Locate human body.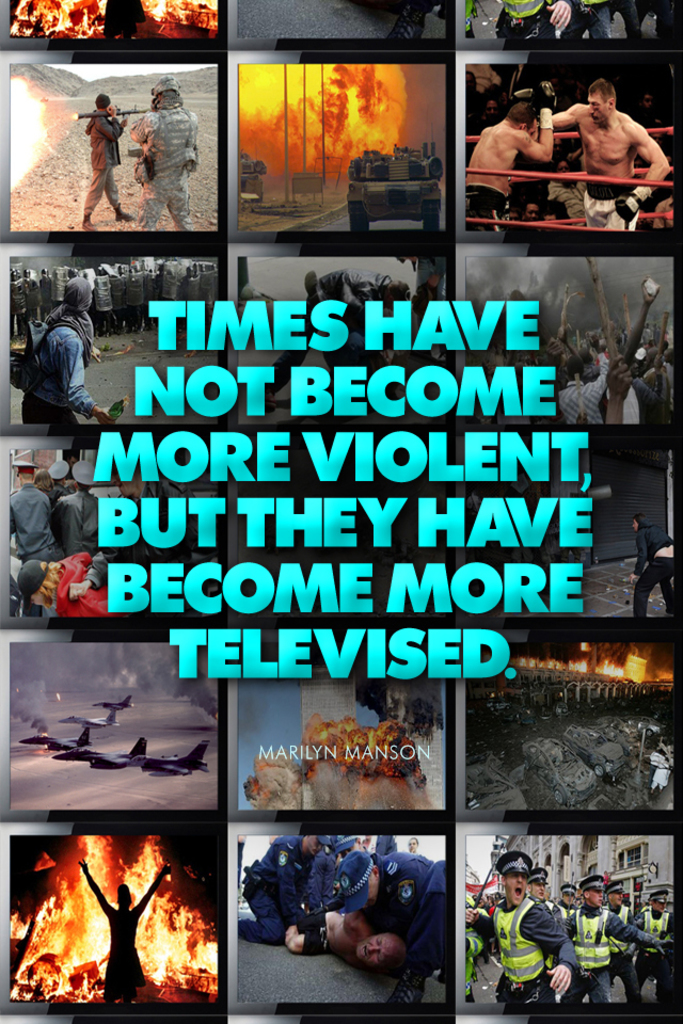
Bounding box: 562,876,665,1006.
